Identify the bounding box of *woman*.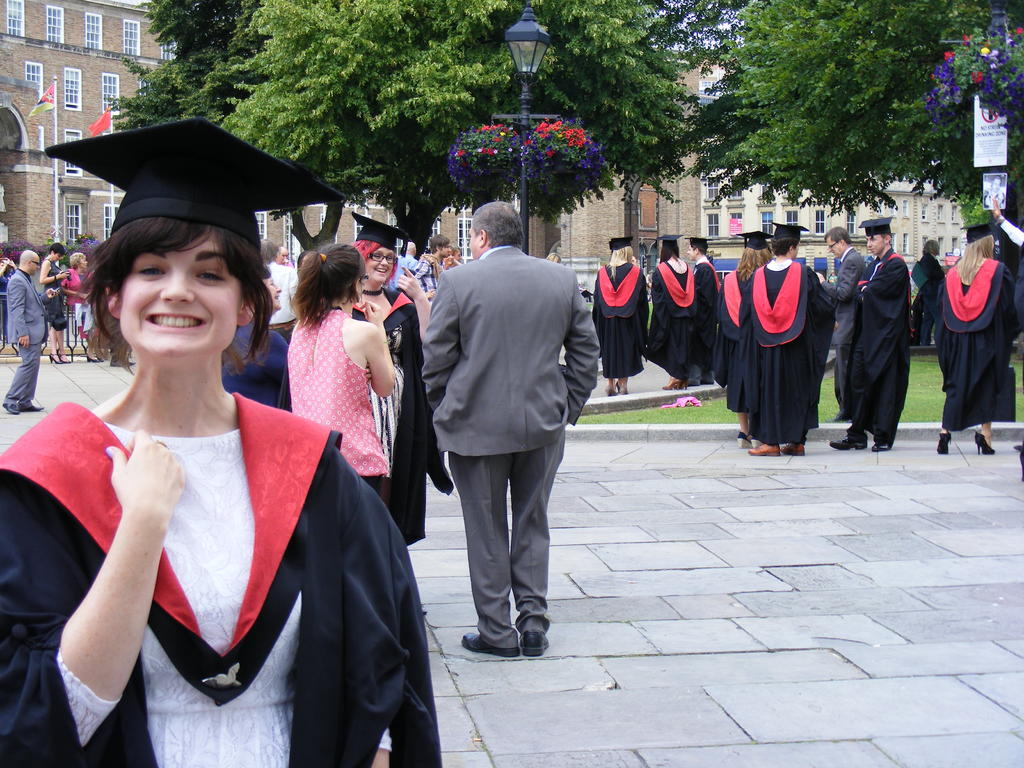
region(593, 237, 648, 397).
